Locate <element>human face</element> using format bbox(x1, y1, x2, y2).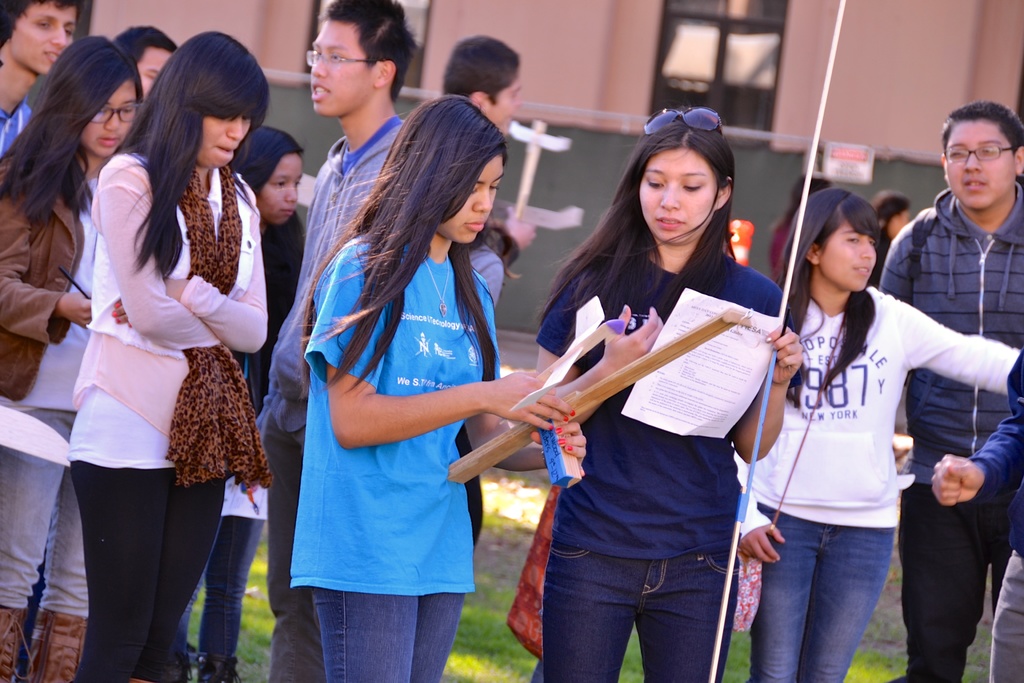
bbox(15, 4, 73, 68).
